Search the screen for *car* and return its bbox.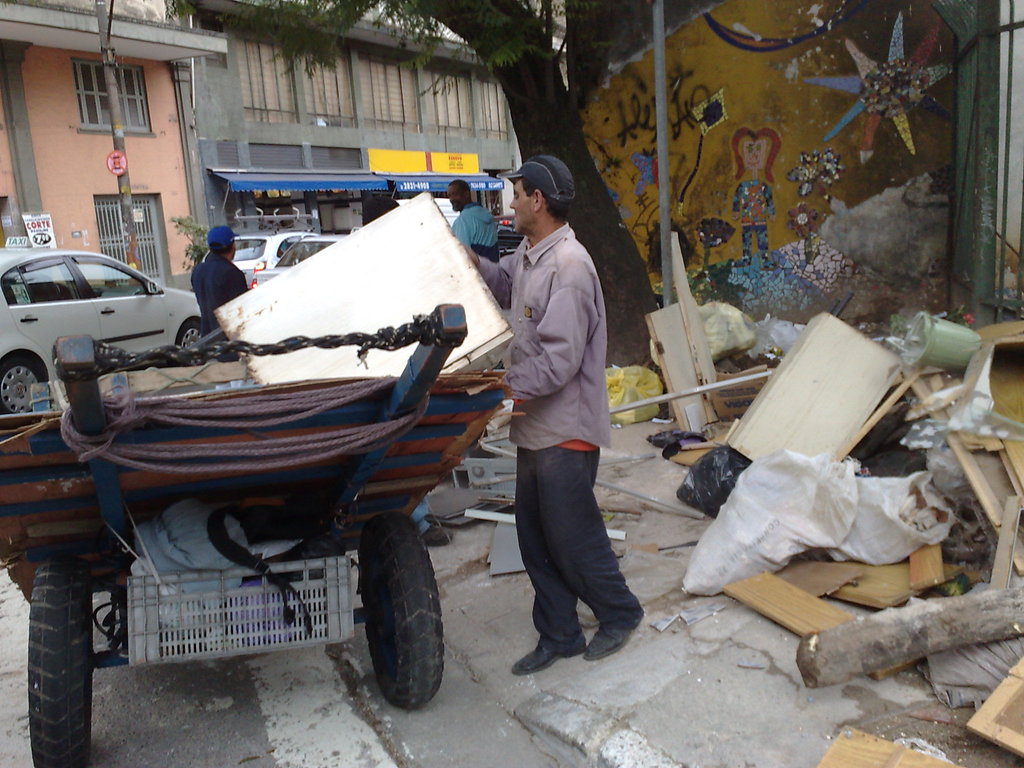
Found: 0 244 203 410.
